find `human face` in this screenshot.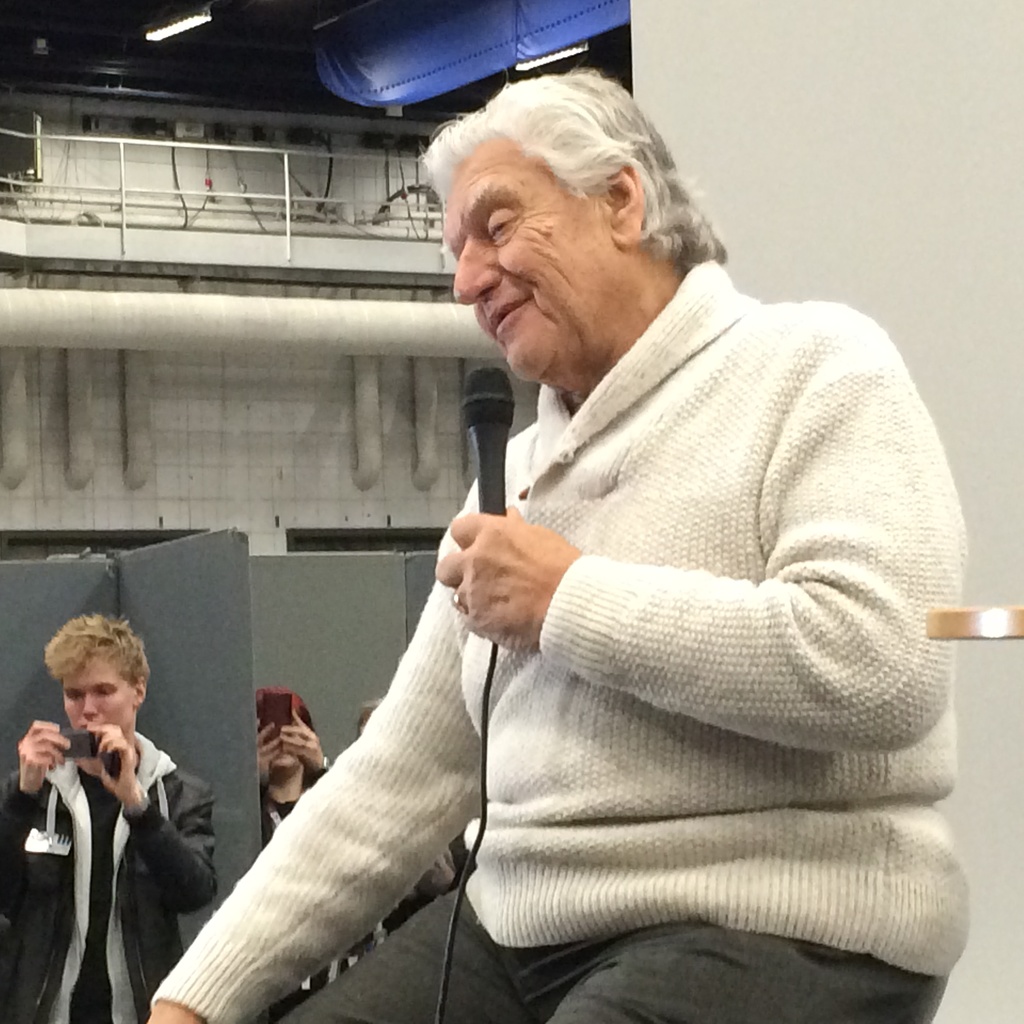
The bounding box for `human face` is box=[65, 659, 130, 732].
